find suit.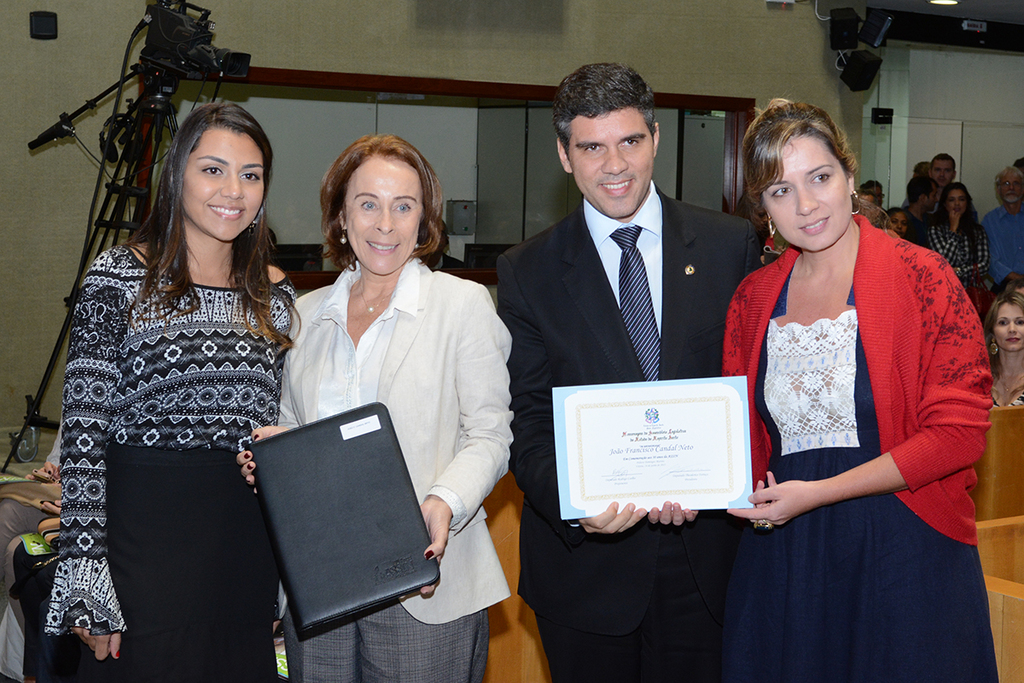
<region>266, 253, 514, 682</region>.
